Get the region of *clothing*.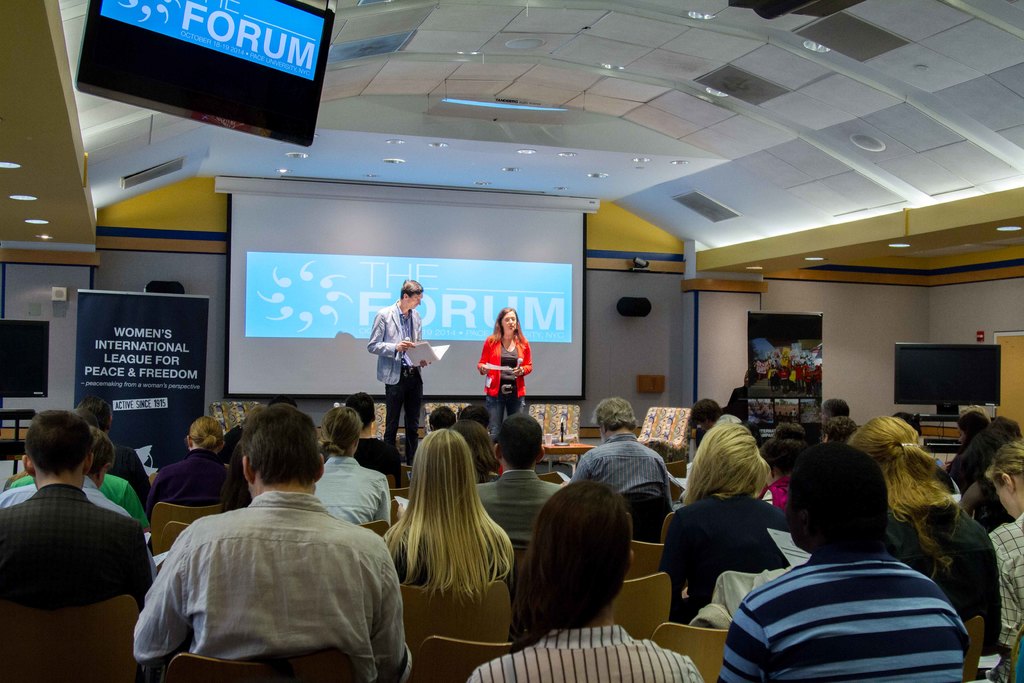
region(468, 465, 580, 544).
